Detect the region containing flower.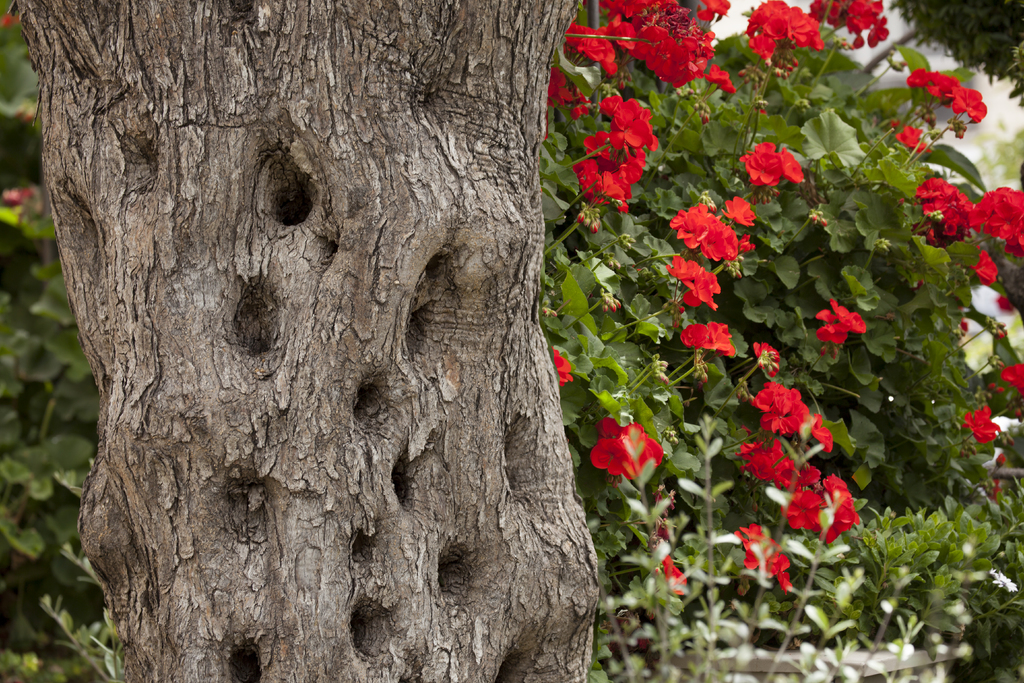
locate(815, 299, 867, 345).
